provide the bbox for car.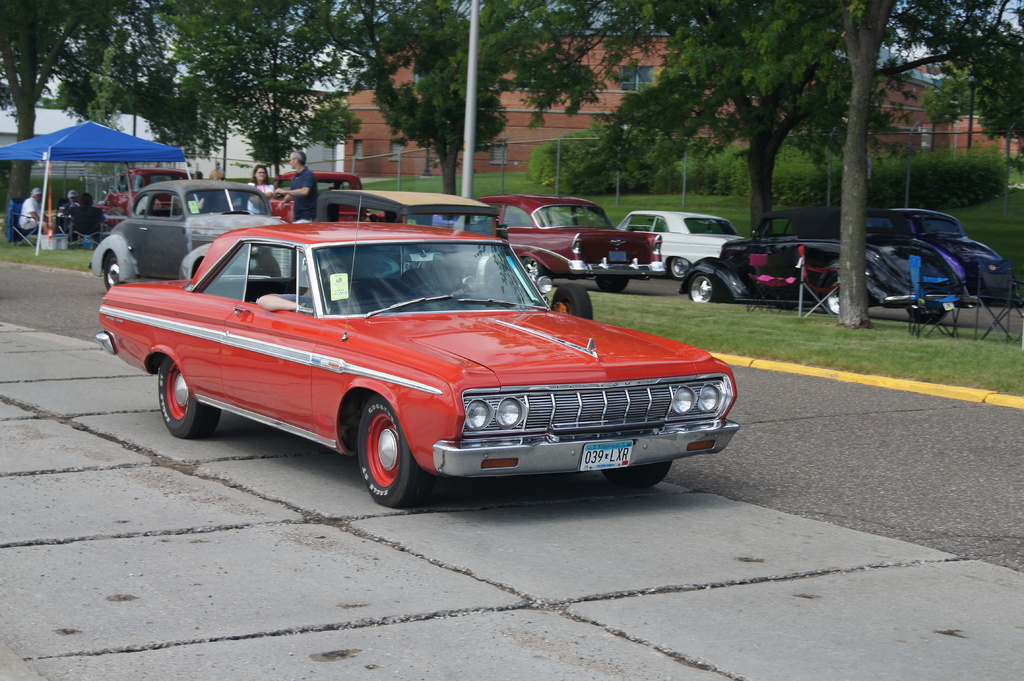
(671,206,975,315).
